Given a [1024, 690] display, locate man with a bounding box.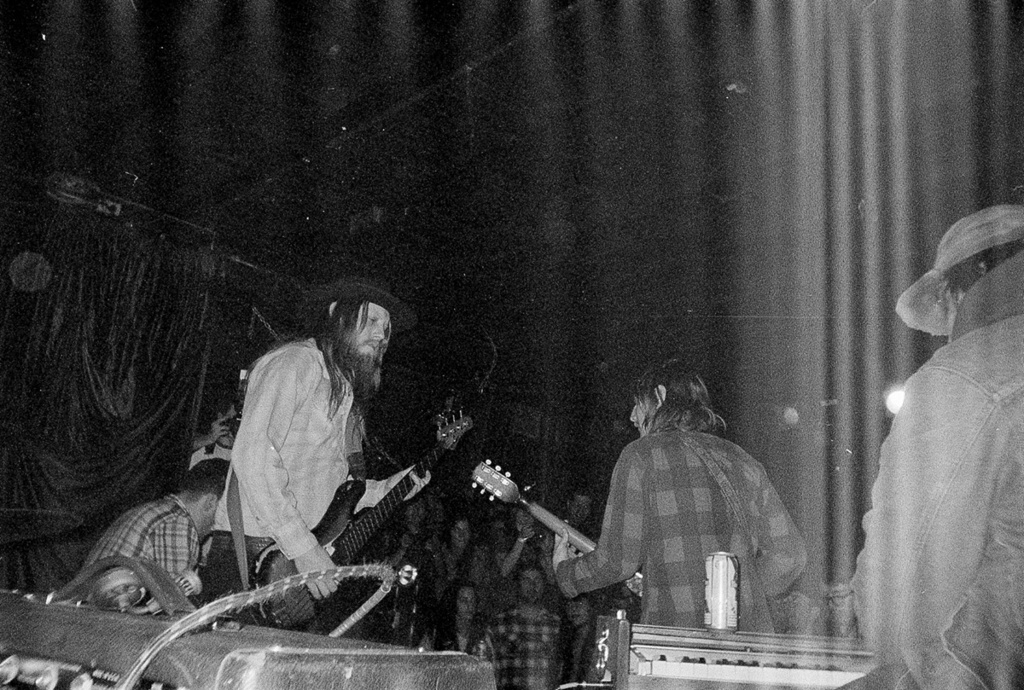
Located: left=195, top=281, right=426, bottom=623.
